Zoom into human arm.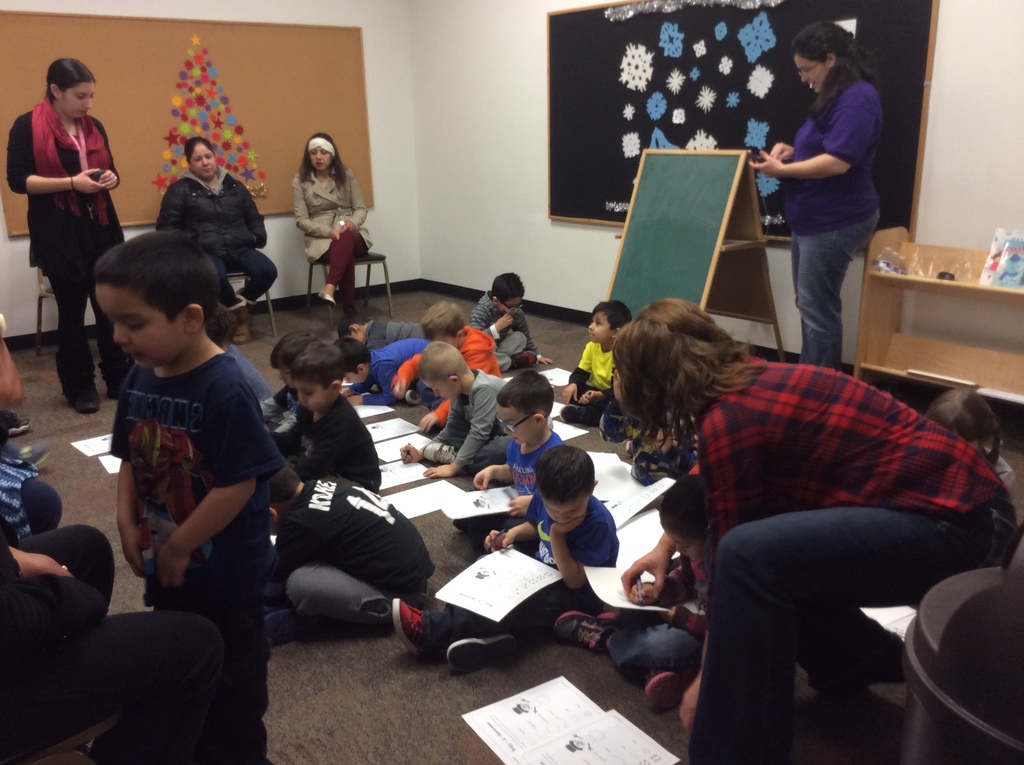
Zoom target: Rect(472, 297, 511, 343).
